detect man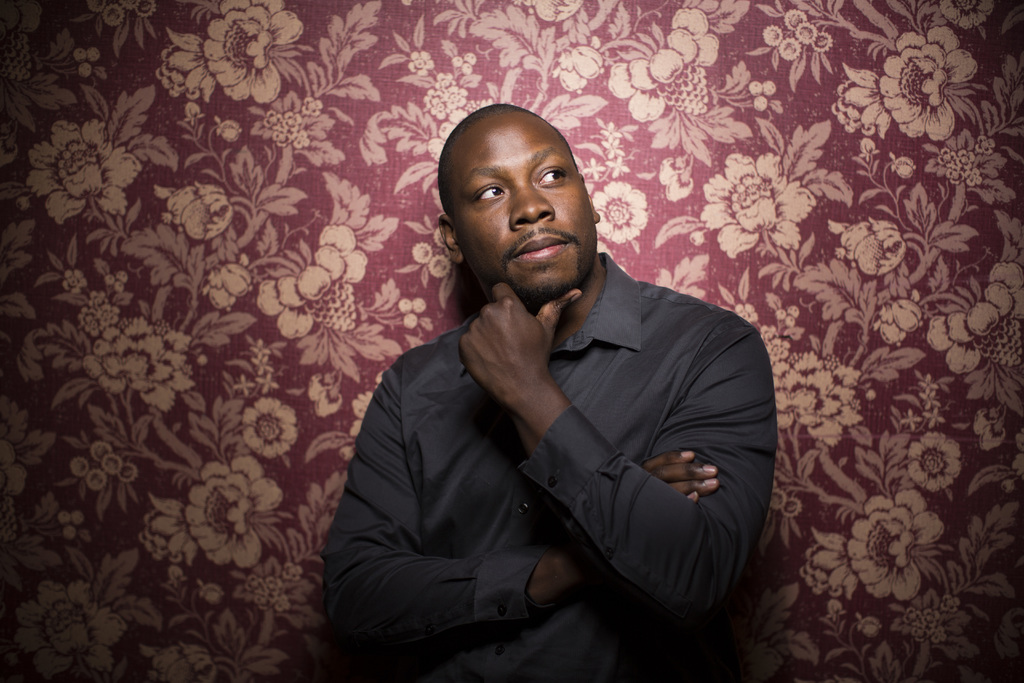
{"left": 205, "top": 106, "right": 776, "bottom": 666}
